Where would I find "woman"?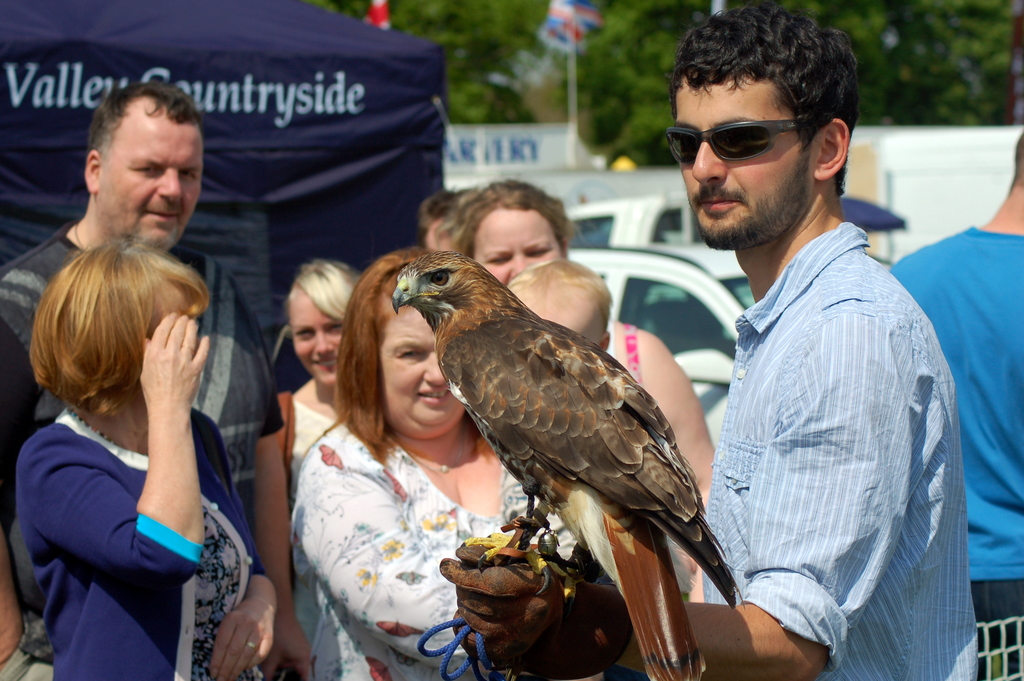
At {"left": 449, "top": 176, "right": 717, "bottom": 609}.
